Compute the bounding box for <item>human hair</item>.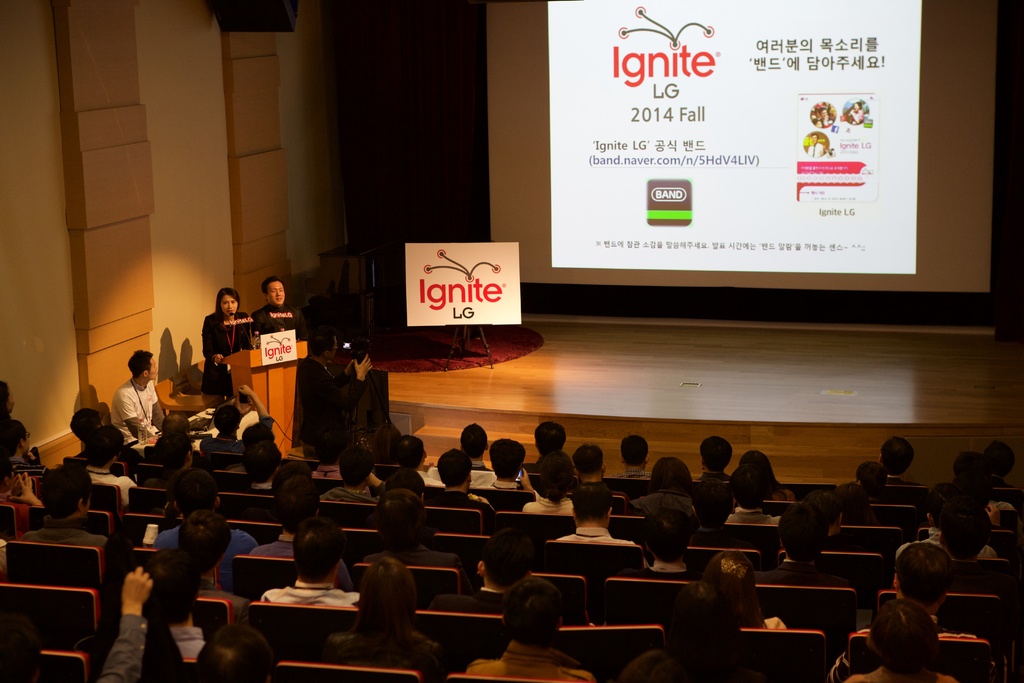
box=[0, 614, 45, 682].
